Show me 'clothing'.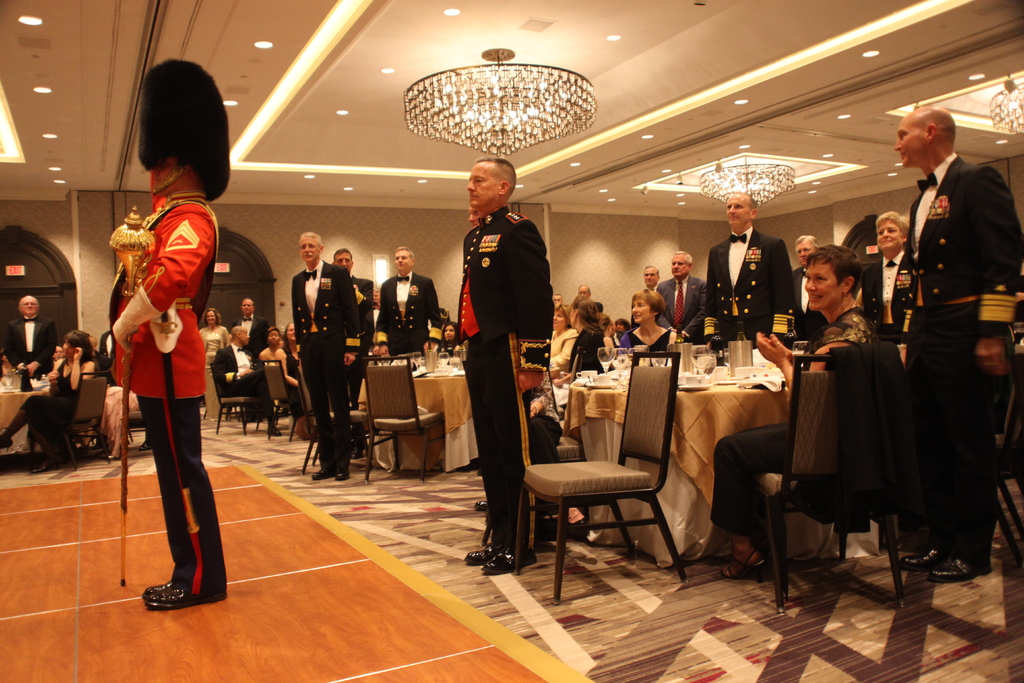
'clothing' is here: left=223, top=336, right=277, bottom=427.
